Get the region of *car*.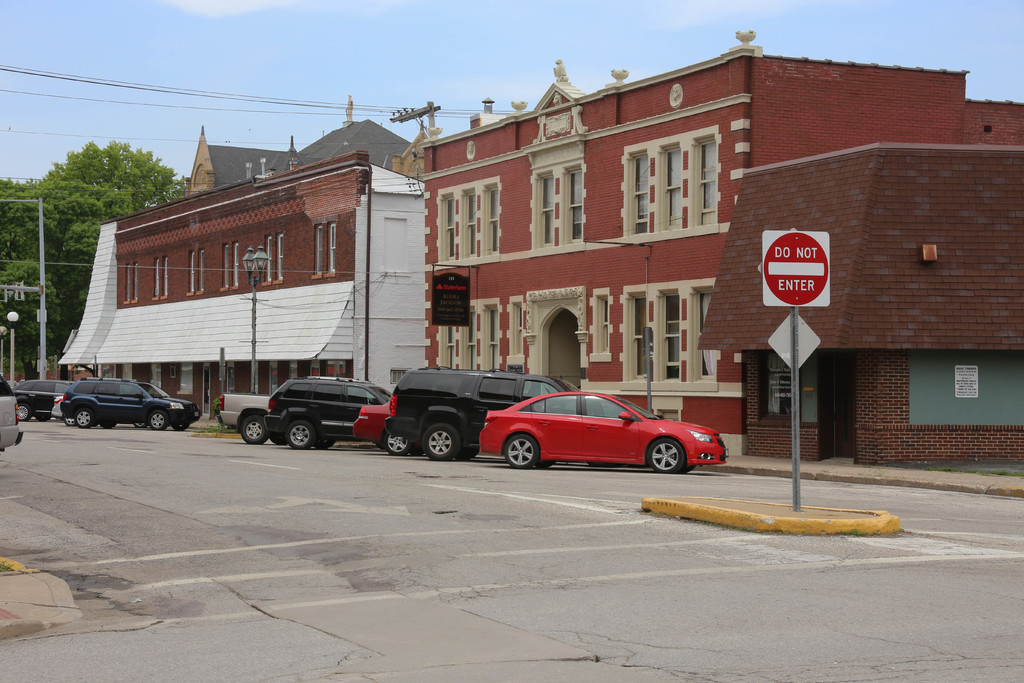
box(0, 374, 24, 452).
